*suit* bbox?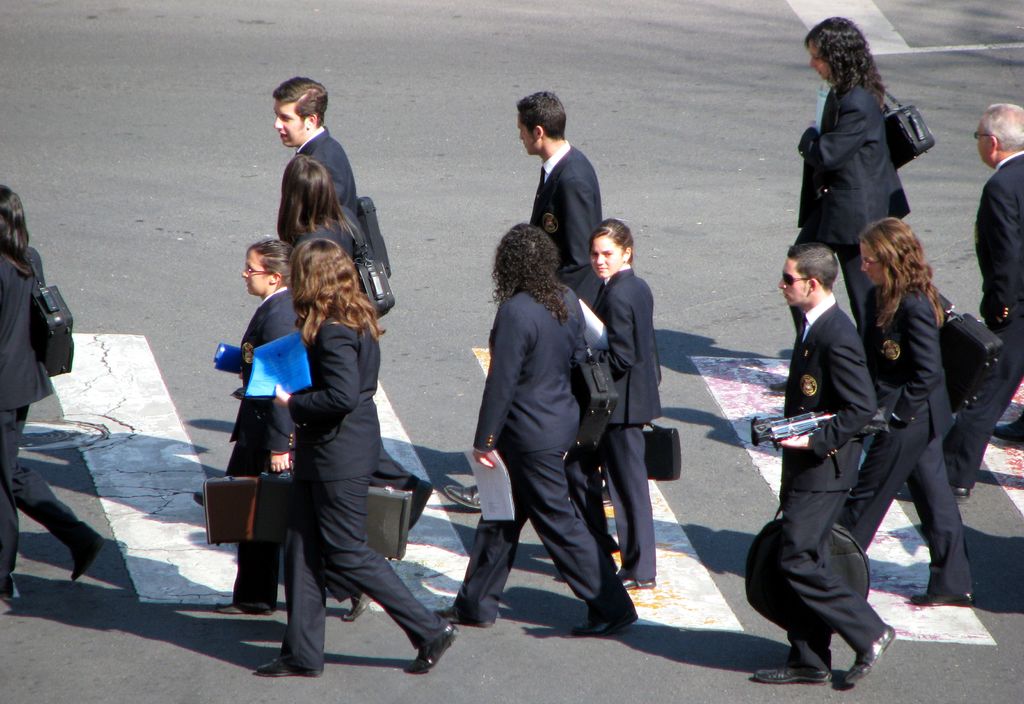
(left=282, top=211, right=403, bottom=493)
